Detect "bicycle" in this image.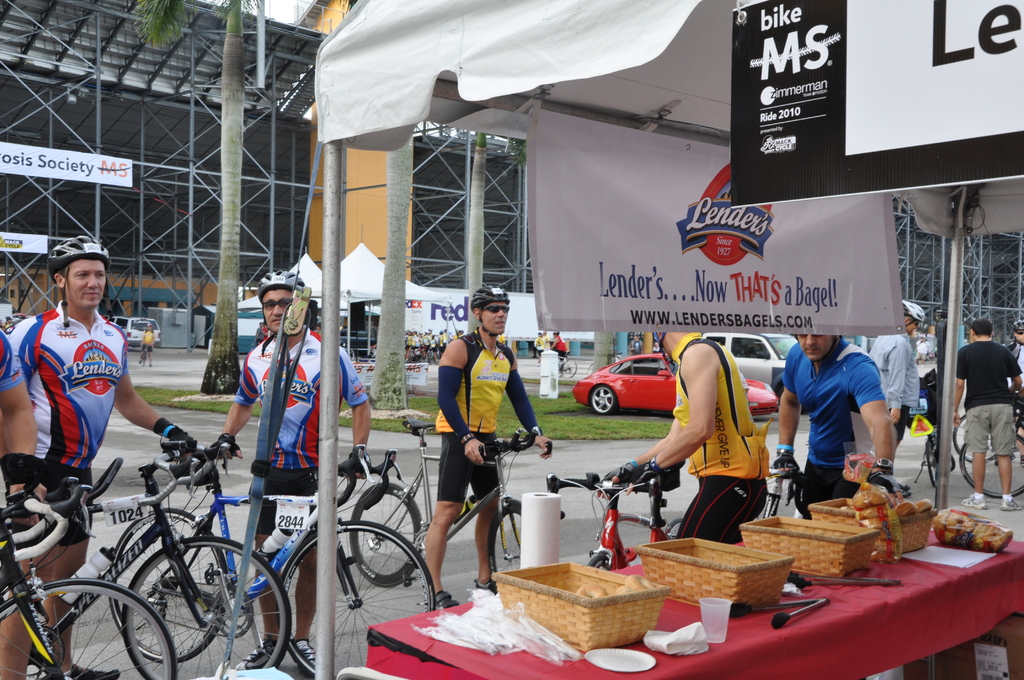
Detection: [x1=0, y1=433, x2=296, y2=679].
